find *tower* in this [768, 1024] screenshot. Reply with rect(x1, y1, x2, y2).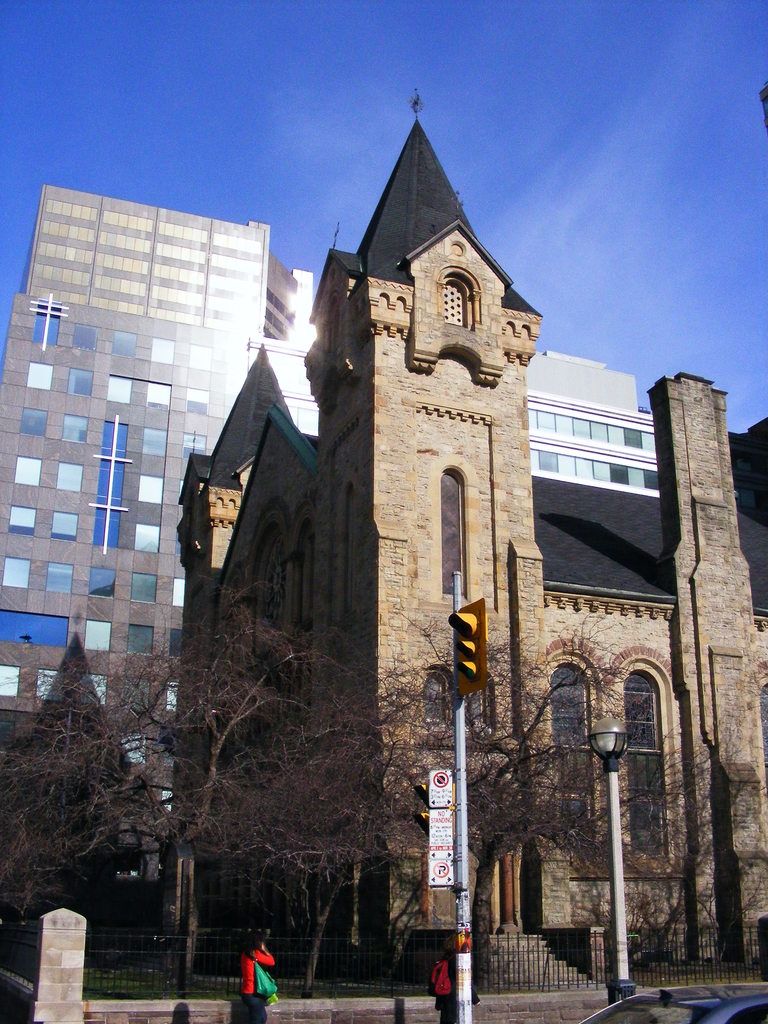
rect(164, 89, 767, 994).
